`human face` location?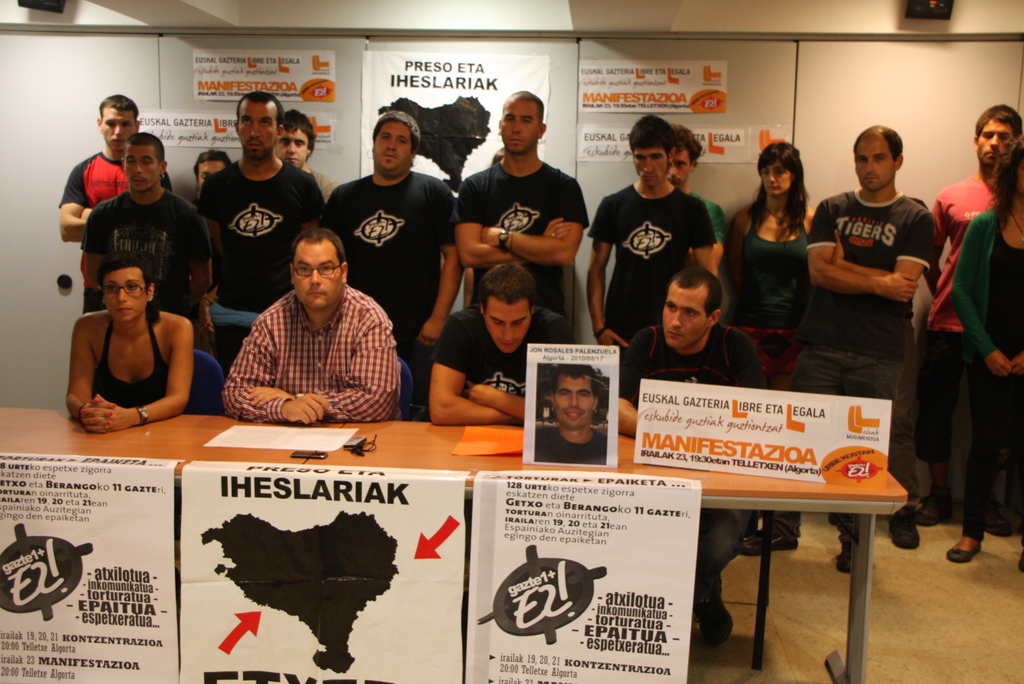
rect(640, 145, 668, 183)
